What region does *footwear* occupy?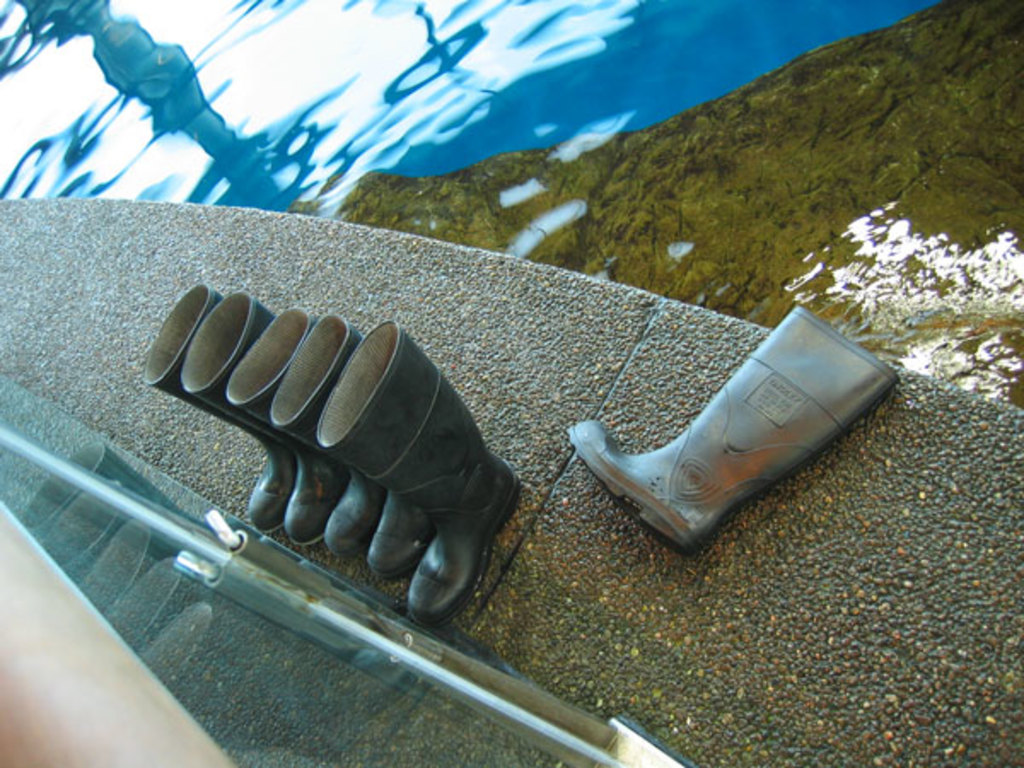
box=[314, 321, 521, 633].
